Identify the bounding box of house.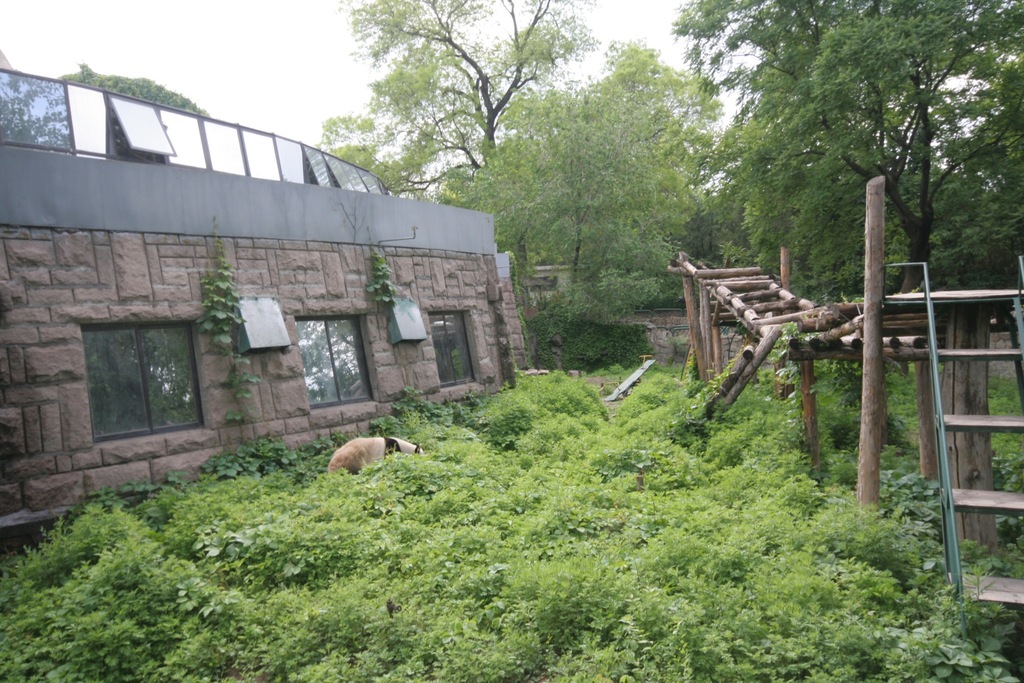
rect(655, 267, 758, 391).
